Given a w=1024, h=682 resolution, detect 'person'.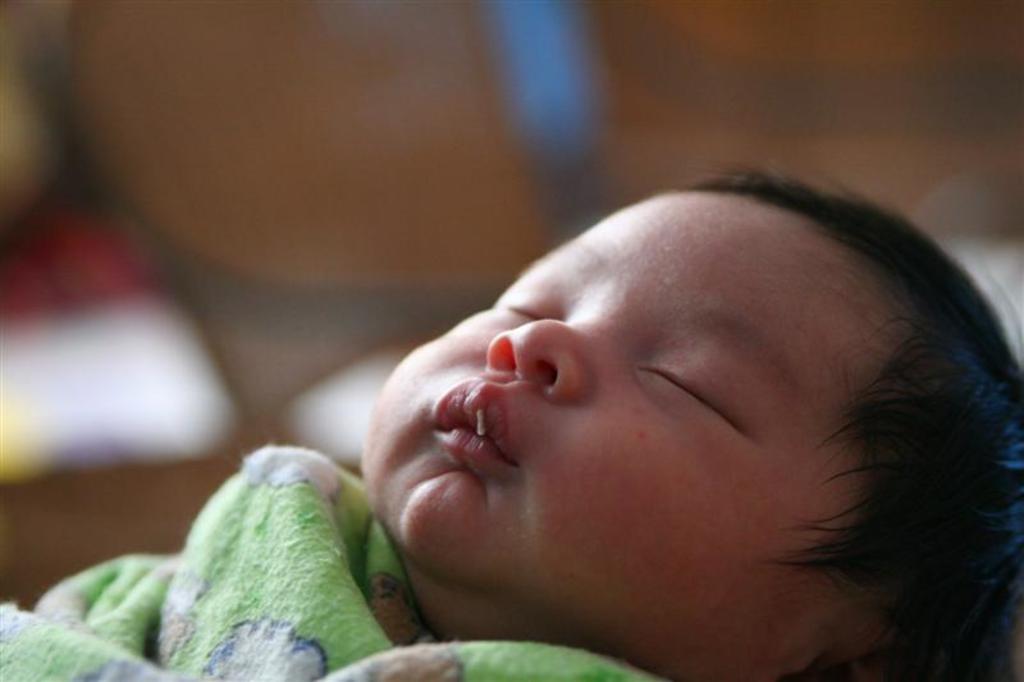
box(0, 156, 1023, 677).
